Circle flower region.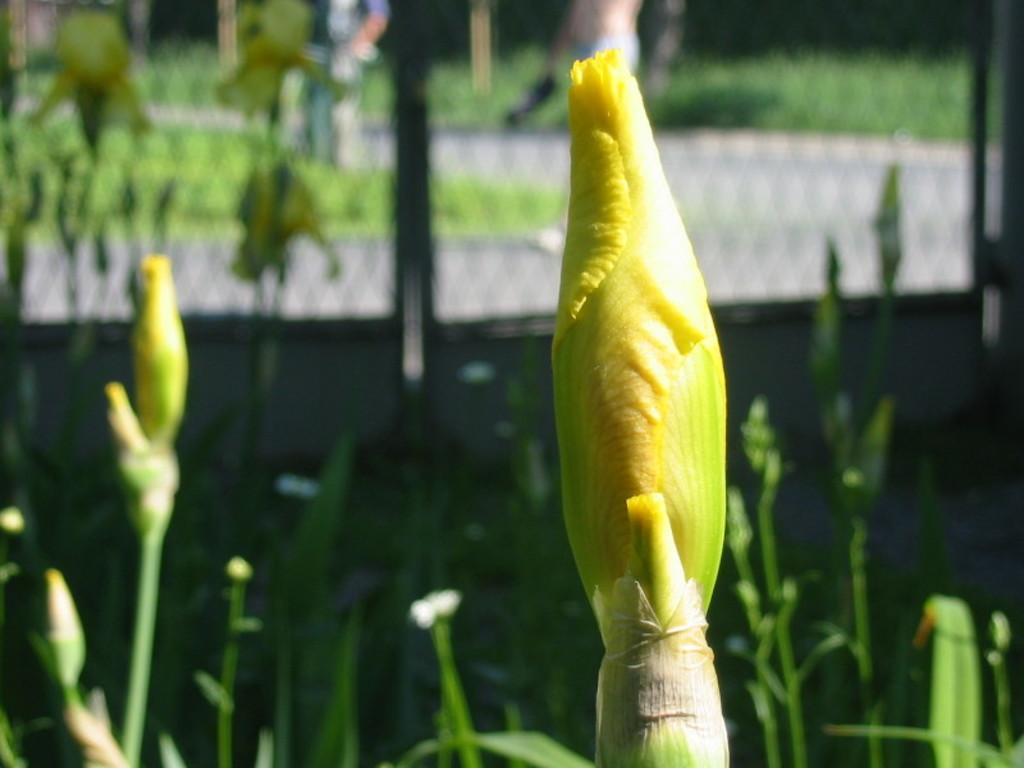
Region: l=532, t=74, r=765, b=695.
